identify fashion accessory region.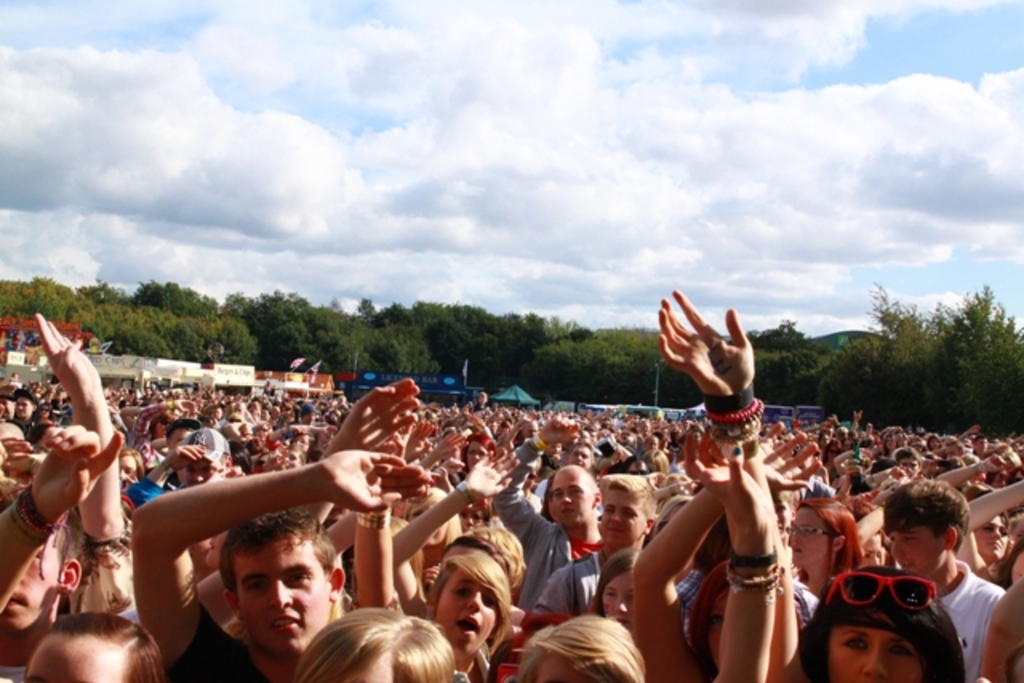
Region: [821, 569, 939, 614].
